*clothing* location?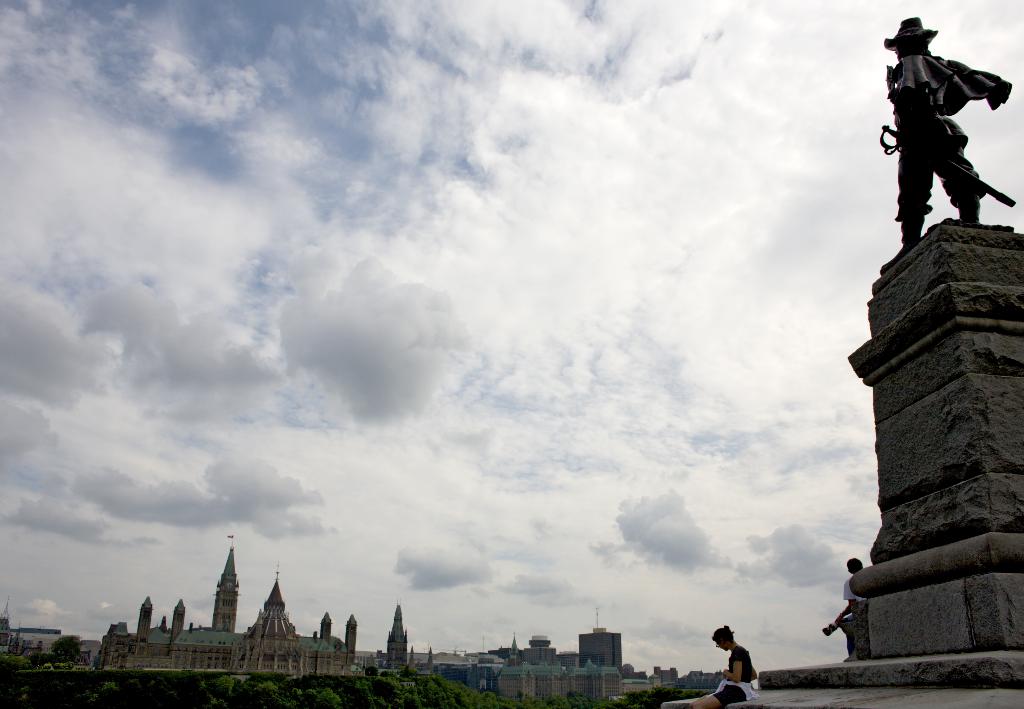
pyautogui.locateOnScreen(842, 572, 867, 638)
